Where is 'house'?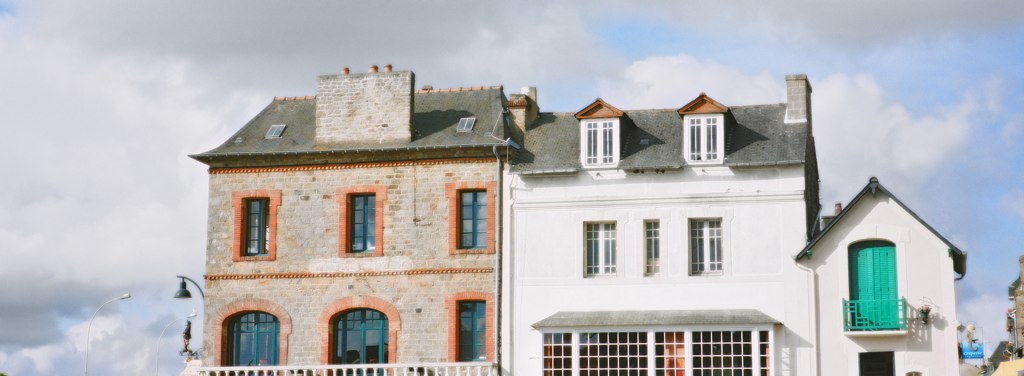
crop(185, 58, 517, 375).
